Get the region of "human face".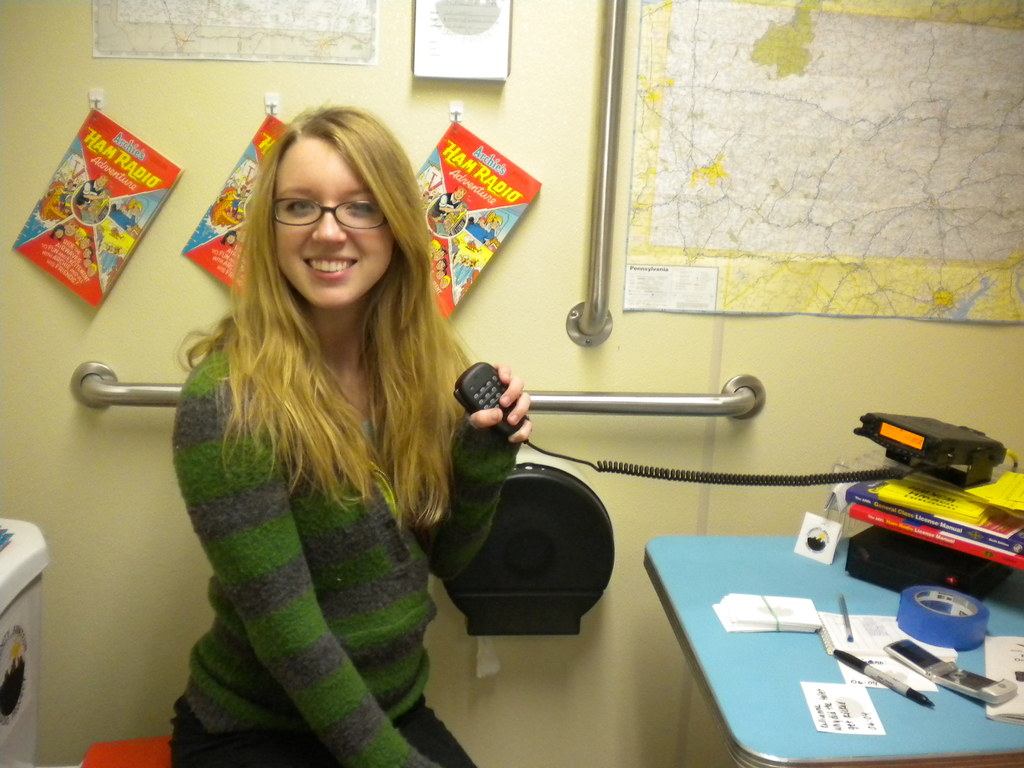
pyautogui.locateOnScreen(132, 206, 141, 214).
